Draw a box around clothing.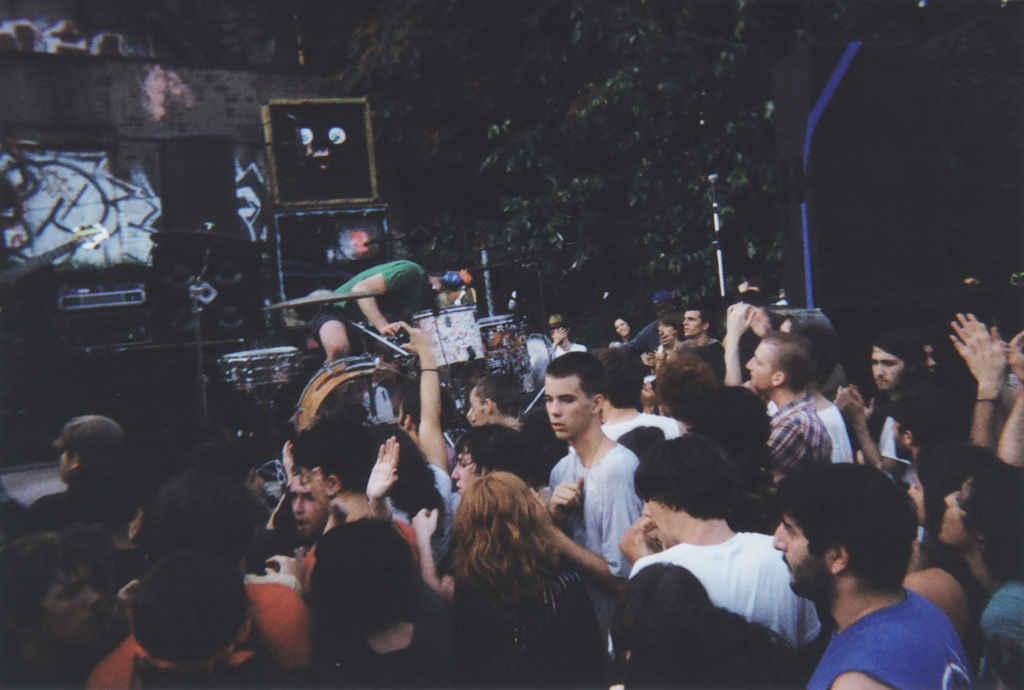
(left=48, top=399, right=146, bottom=453).
